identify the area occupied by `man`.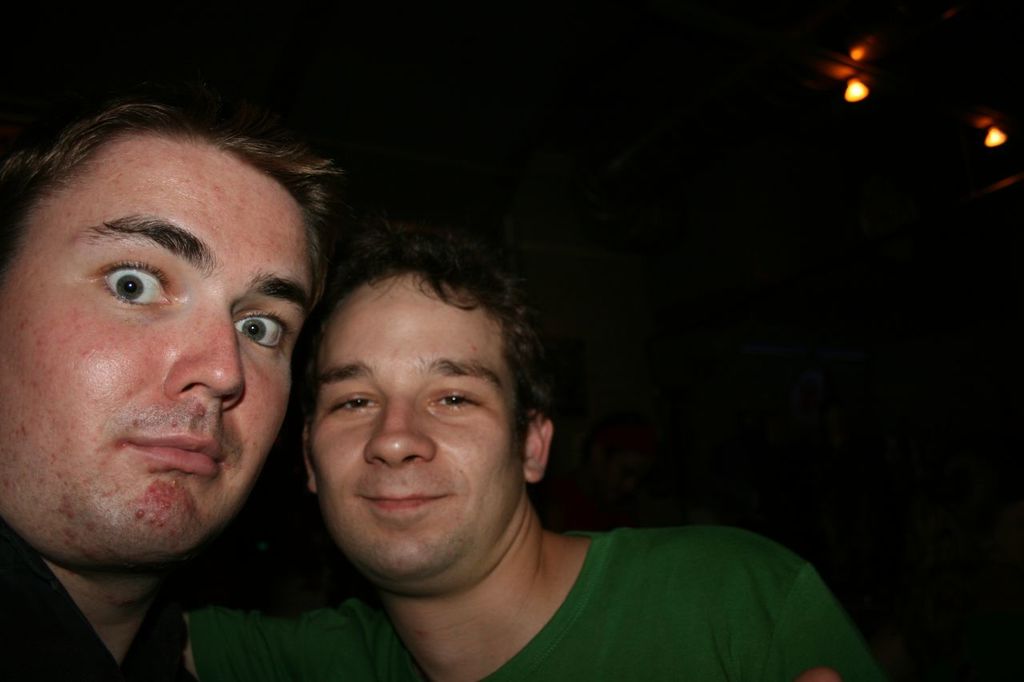
Area: bbox(0, 90, 350, 681).
